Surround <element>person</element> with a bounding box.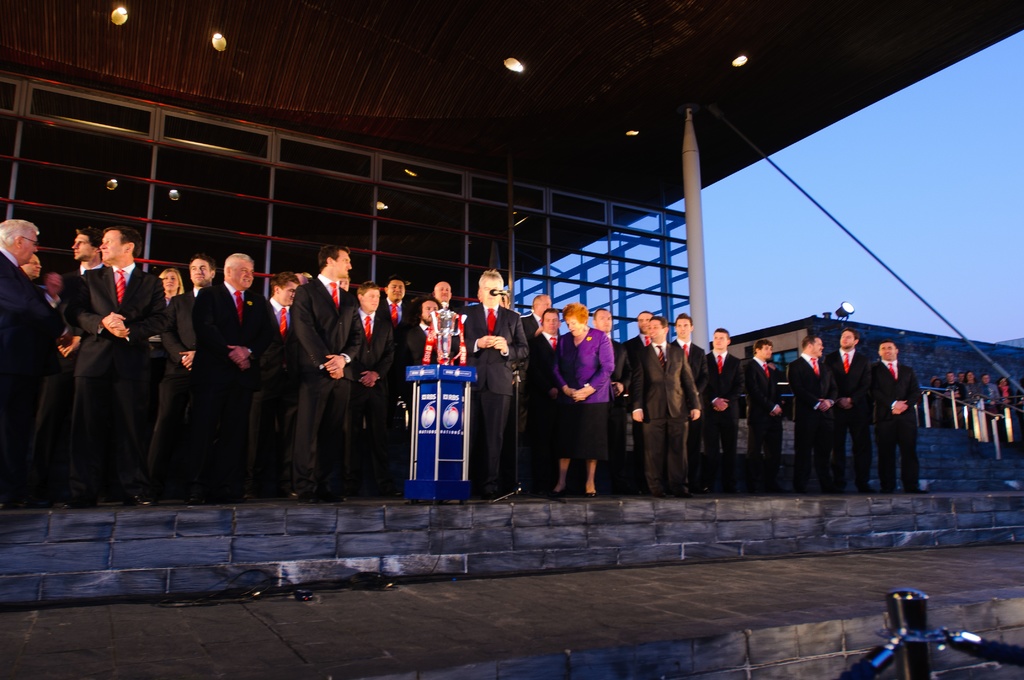
[left=32, top=219, right=170, bottom=508].
